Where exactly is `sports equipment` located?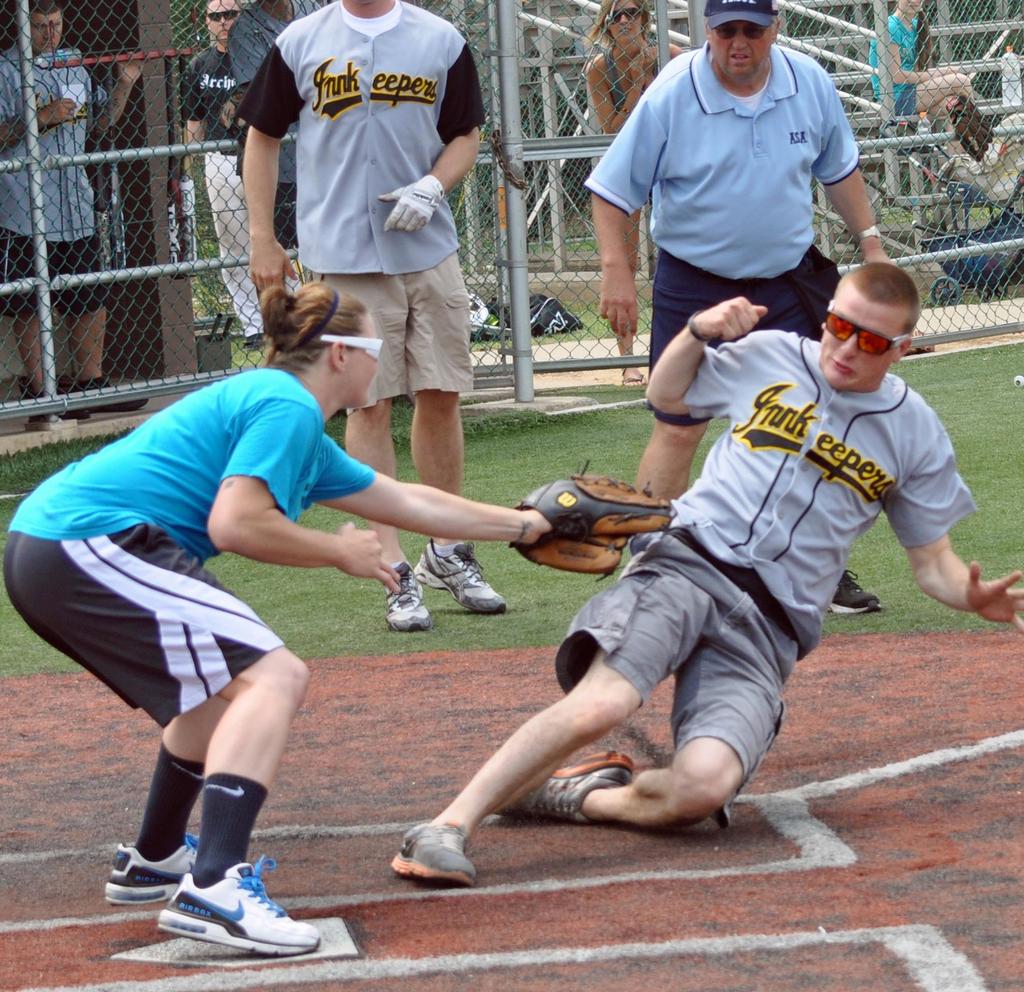
Its bounding box is bbox=(504, 742, 636, 827).
